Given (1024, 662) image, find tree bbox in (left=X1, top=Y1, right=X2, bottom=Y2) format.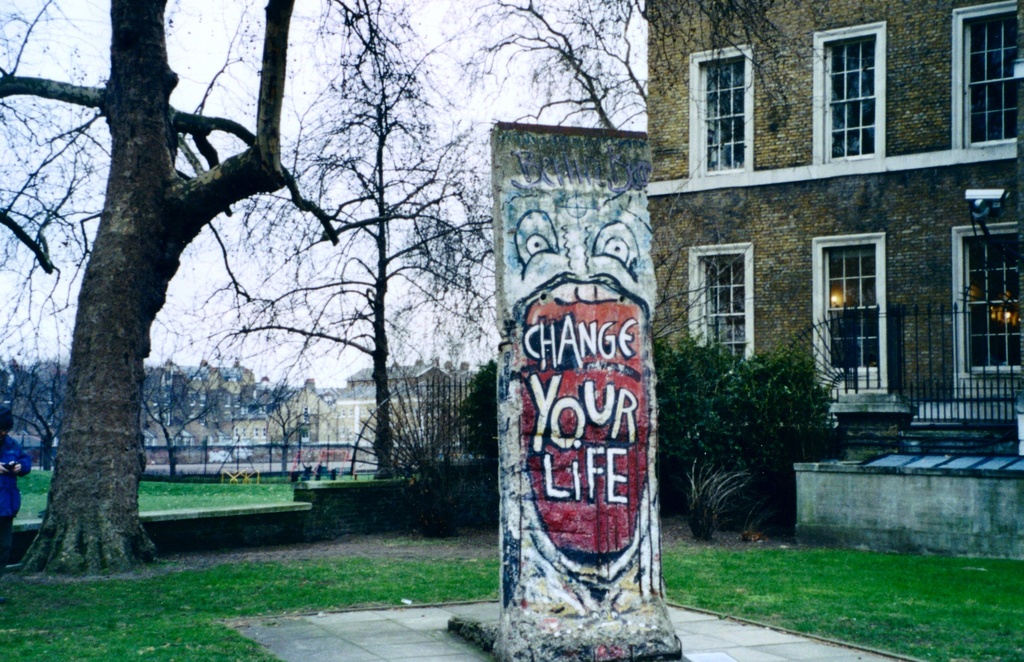
(left=204, top=0, right=500, bottom=469).
